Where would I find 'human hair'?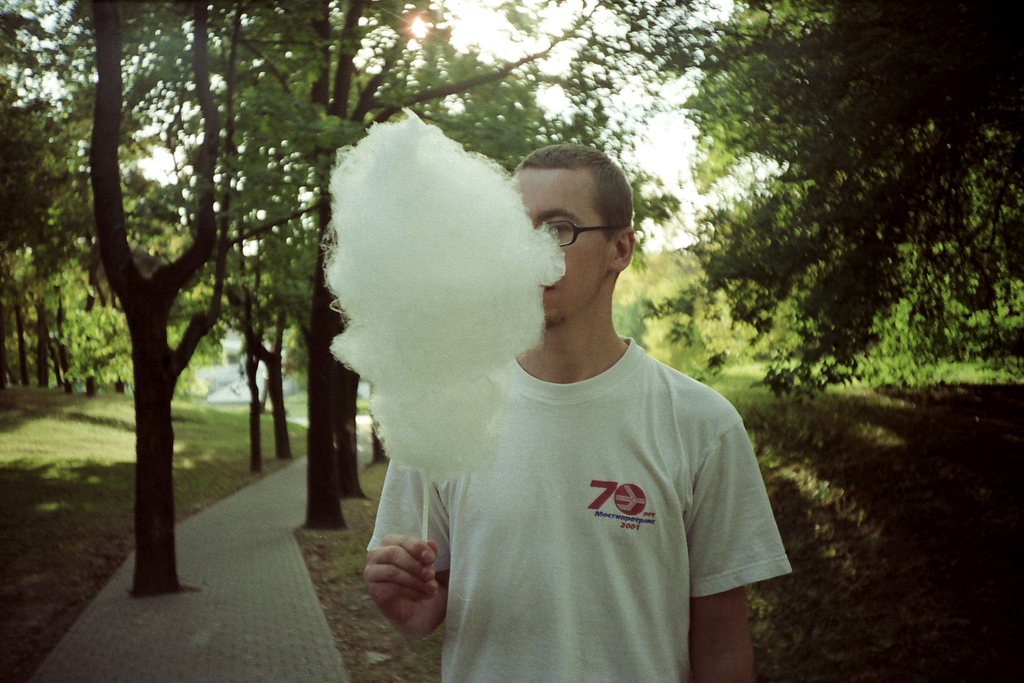
At [522,146,634,263].
